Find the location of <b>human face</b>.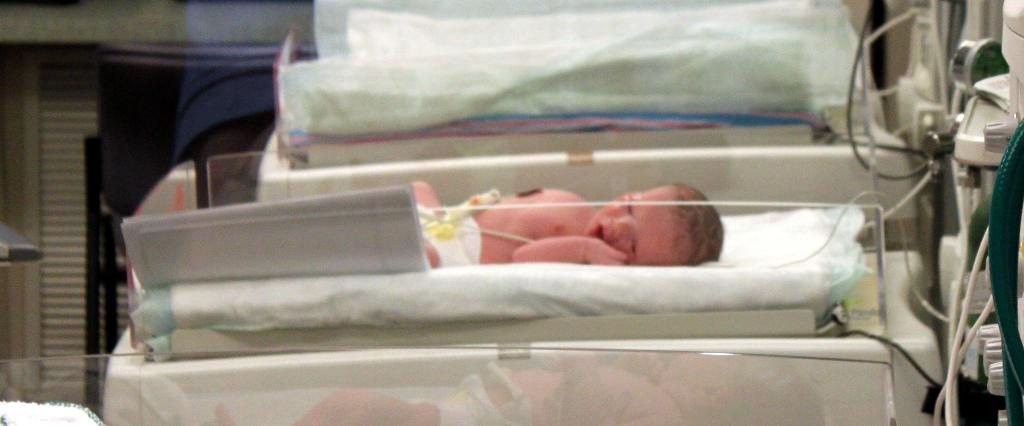
Location: (x1=582, y1=189, x2=676, y2=261).
